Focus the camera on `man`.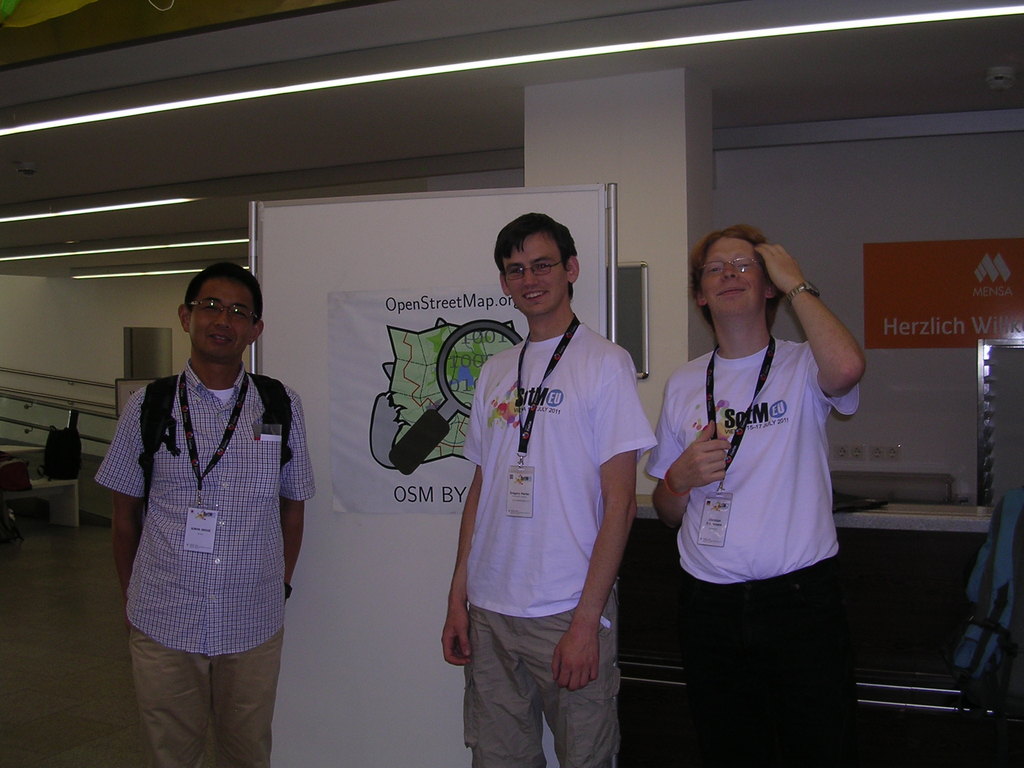
Focus region: bbox(415, 188, 643, 757).
